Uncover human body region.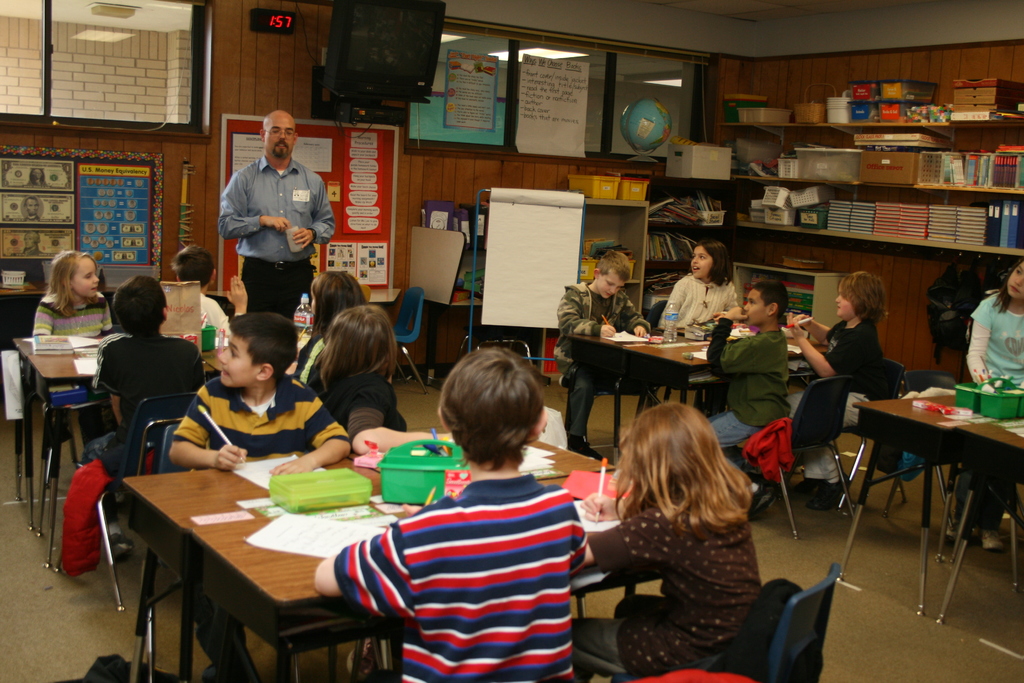
Uncovered: BBox(317, 472, 590, 682).
